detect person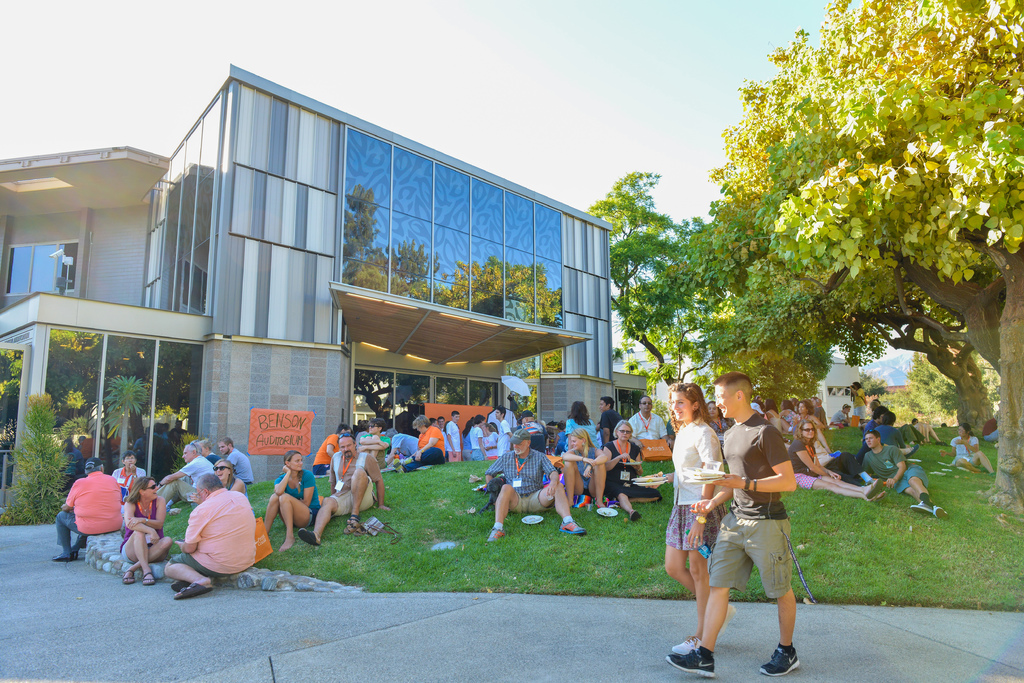
box(218, 437, 253, 483)
